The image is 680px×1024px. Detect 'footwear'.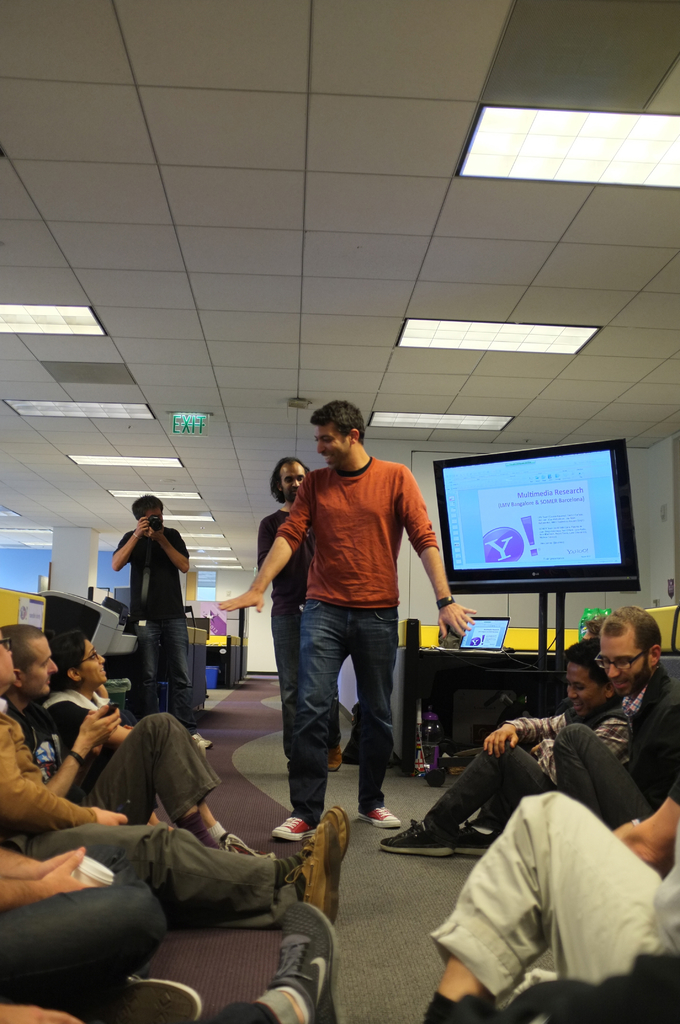
Detection: <box>225,844,261,849</box>.
